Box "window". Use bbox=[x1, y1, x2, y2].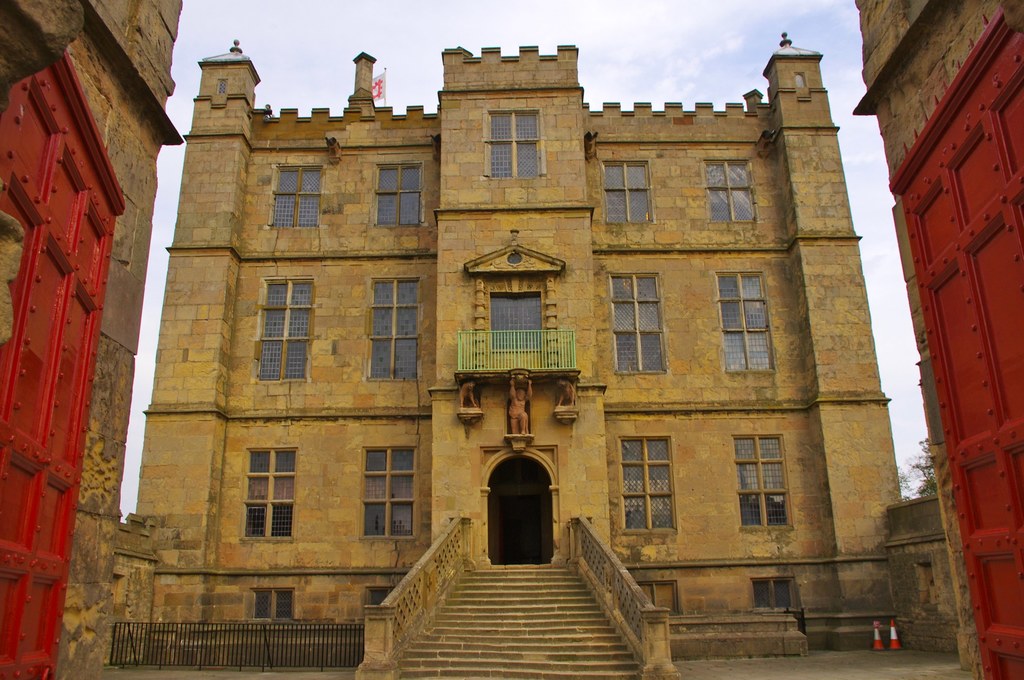
bbox=[598, 152, 660, 236].
